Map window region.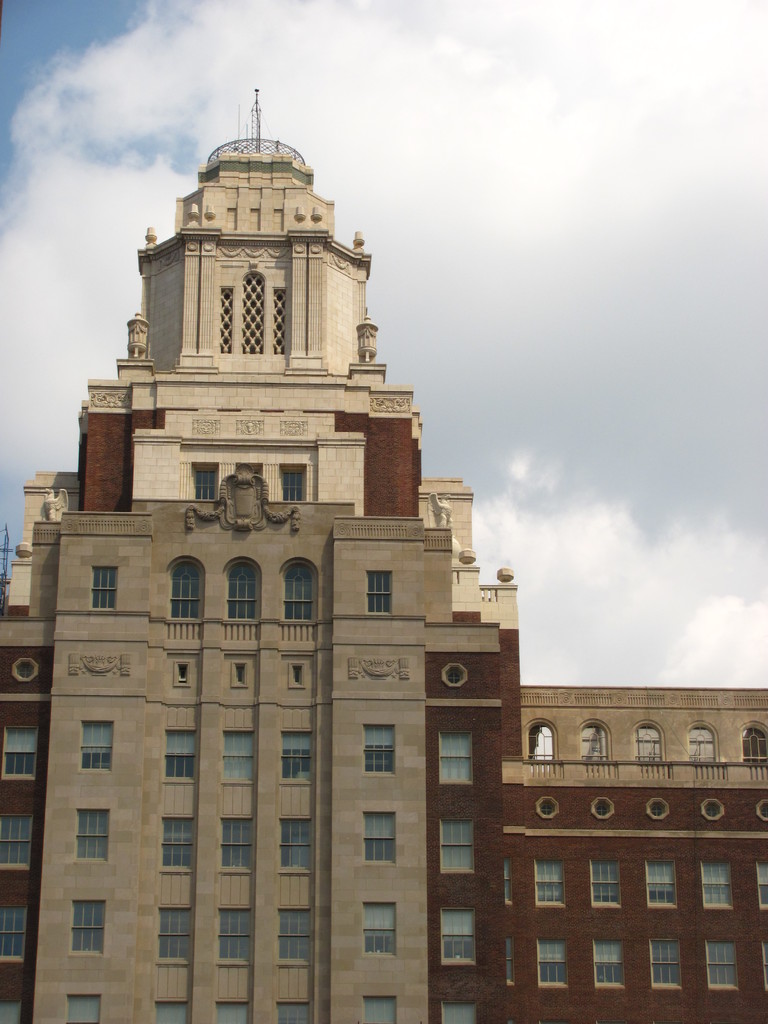
Mapped to [219,732,254,788].
